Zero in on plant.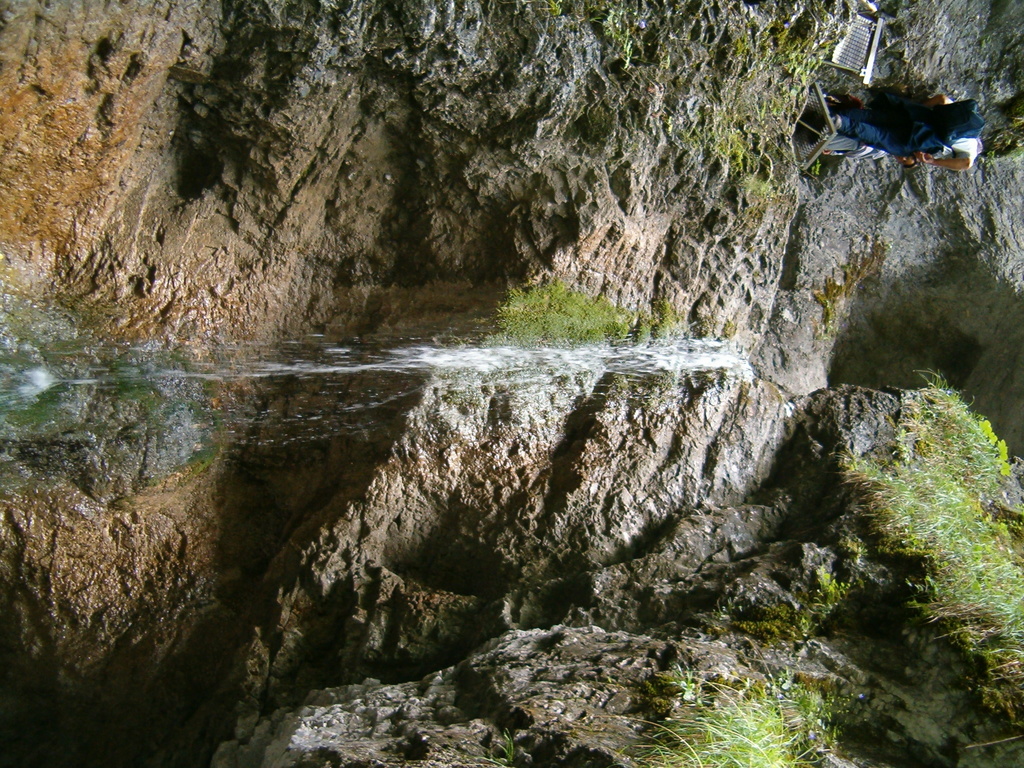
Zeroed in: <region>473, 733, 514, 767</region>.
